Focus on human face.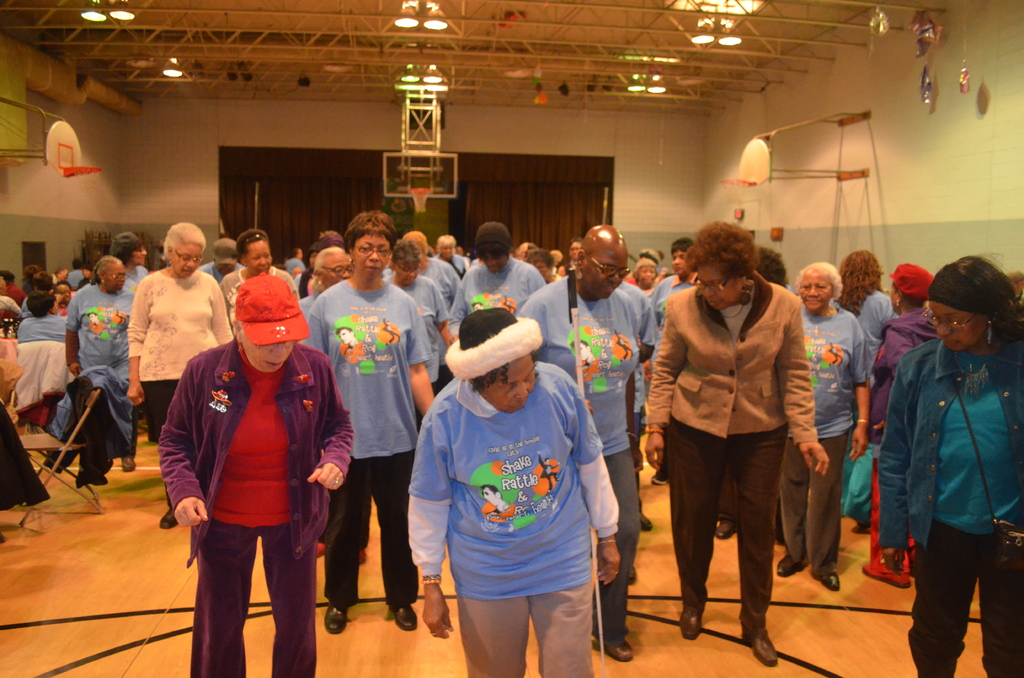
Focused at {"x1": 927, "y1": 298, "x2": 989, "y2": 350}.
